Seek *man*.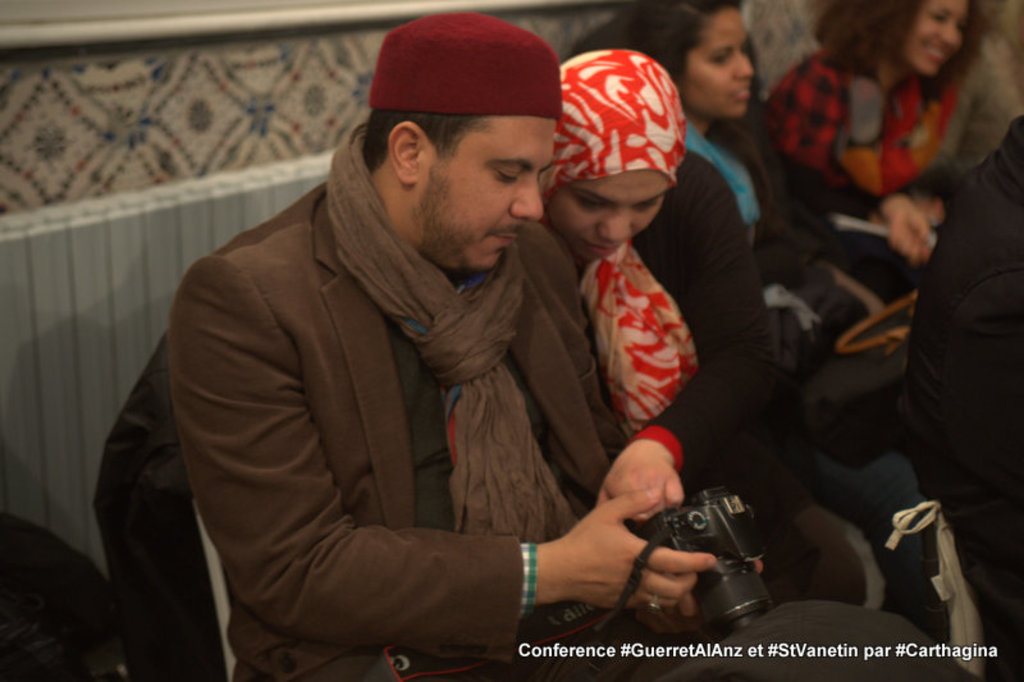
region(169, 6, 726, 681).
